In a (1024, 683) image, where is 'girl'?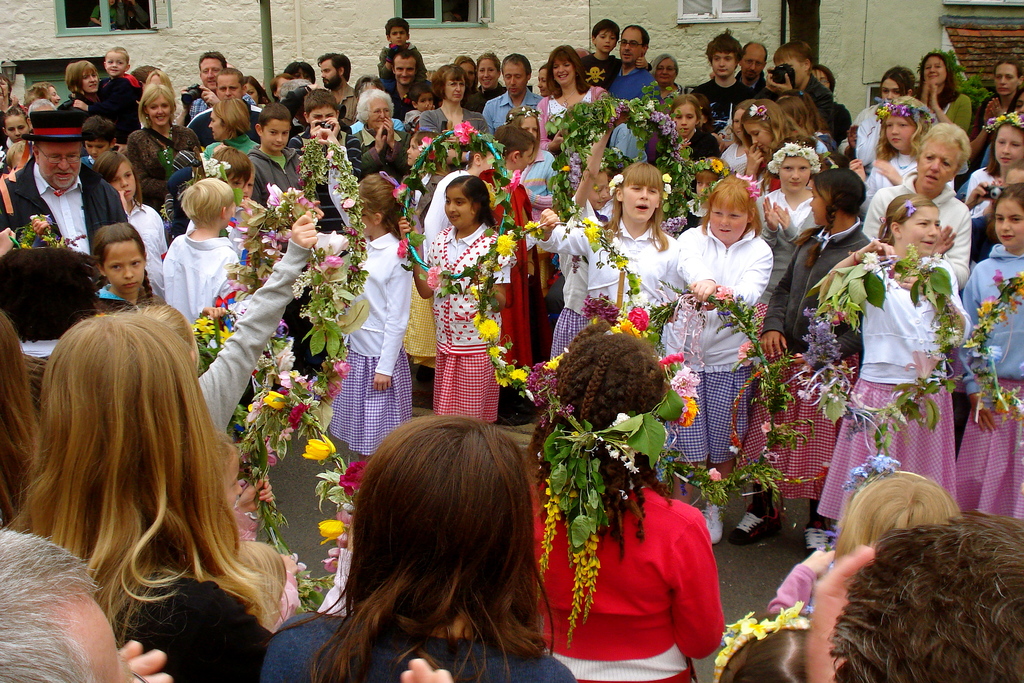
bbox=[960, 110, 1022, 221].
